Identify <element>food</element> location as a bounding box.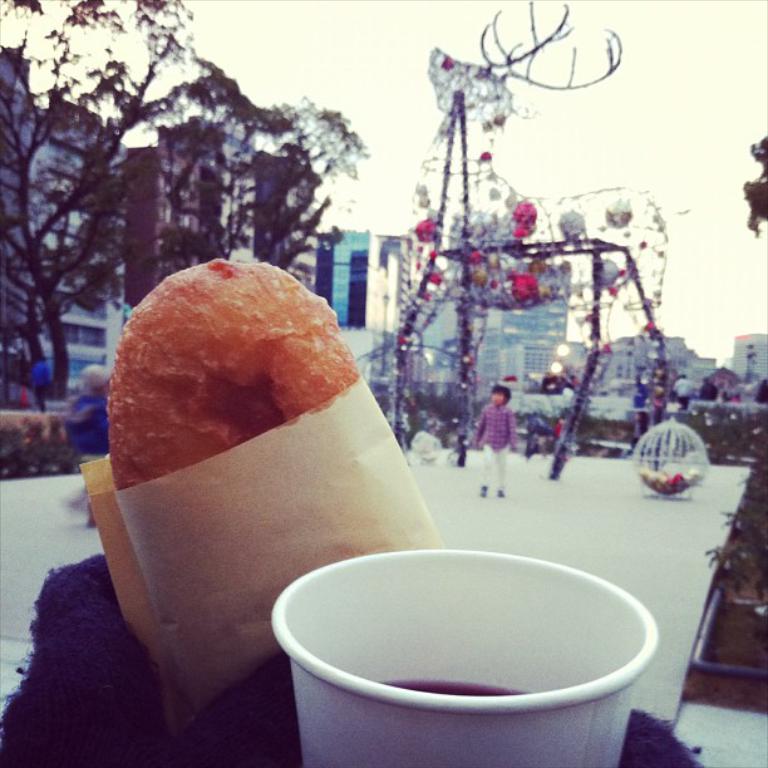
pyautogui.locateOnScreen(100, 262, 356, 476).
